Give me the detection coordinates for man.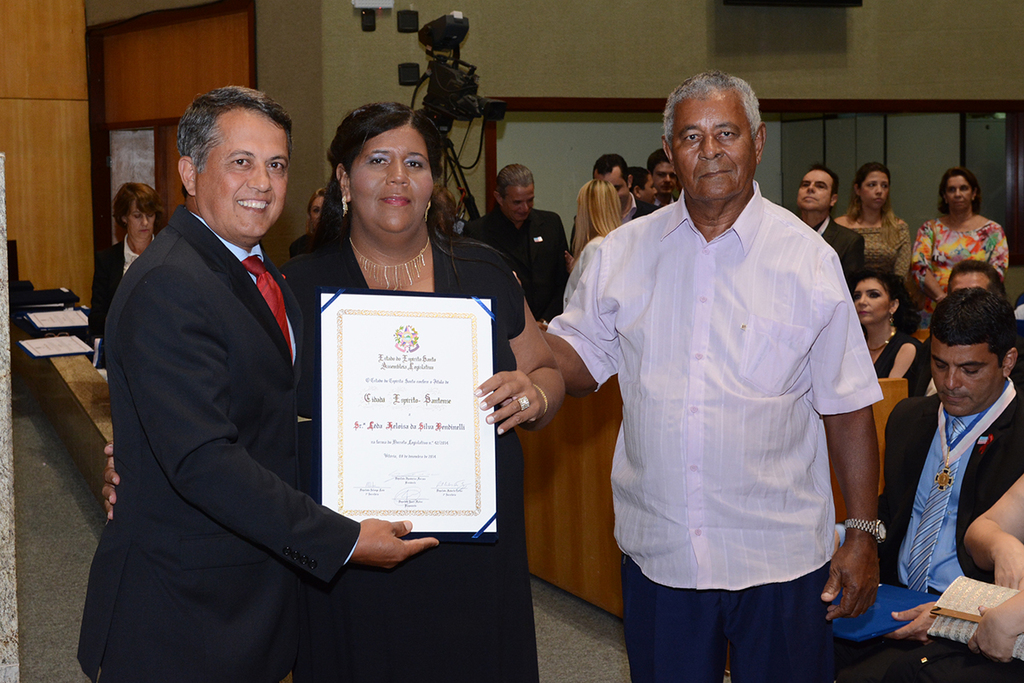
[x1=73, y1=79, x2=457, y2=680].
